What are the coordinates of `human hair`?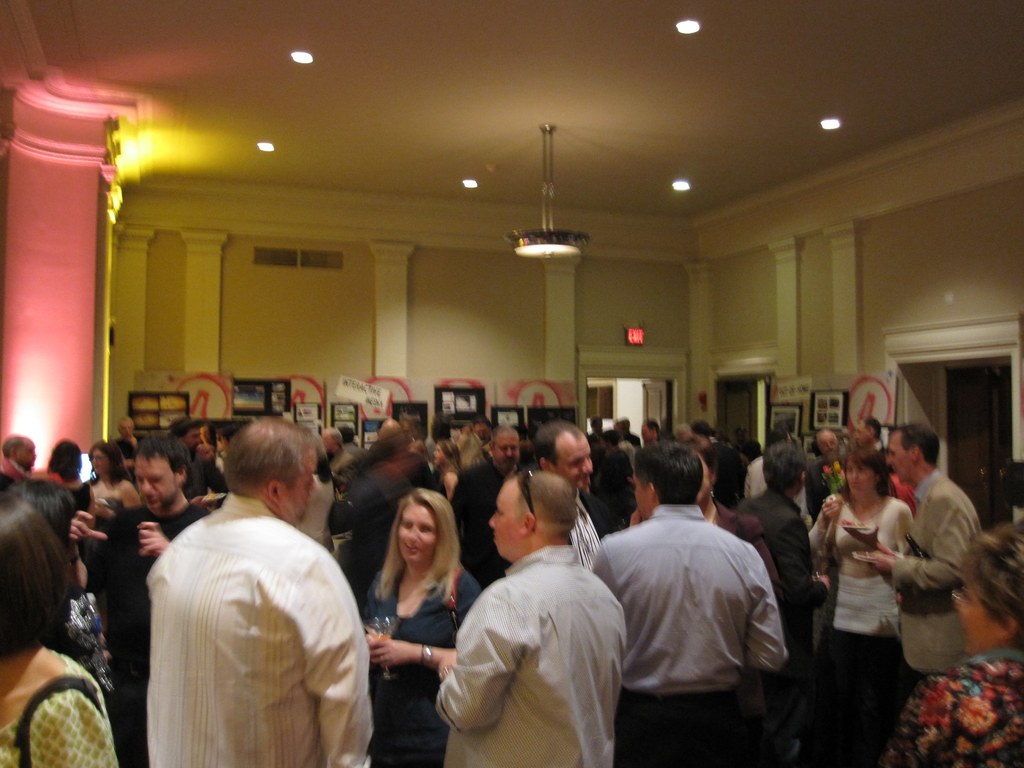
detection(959, 516, 1023, 639).
